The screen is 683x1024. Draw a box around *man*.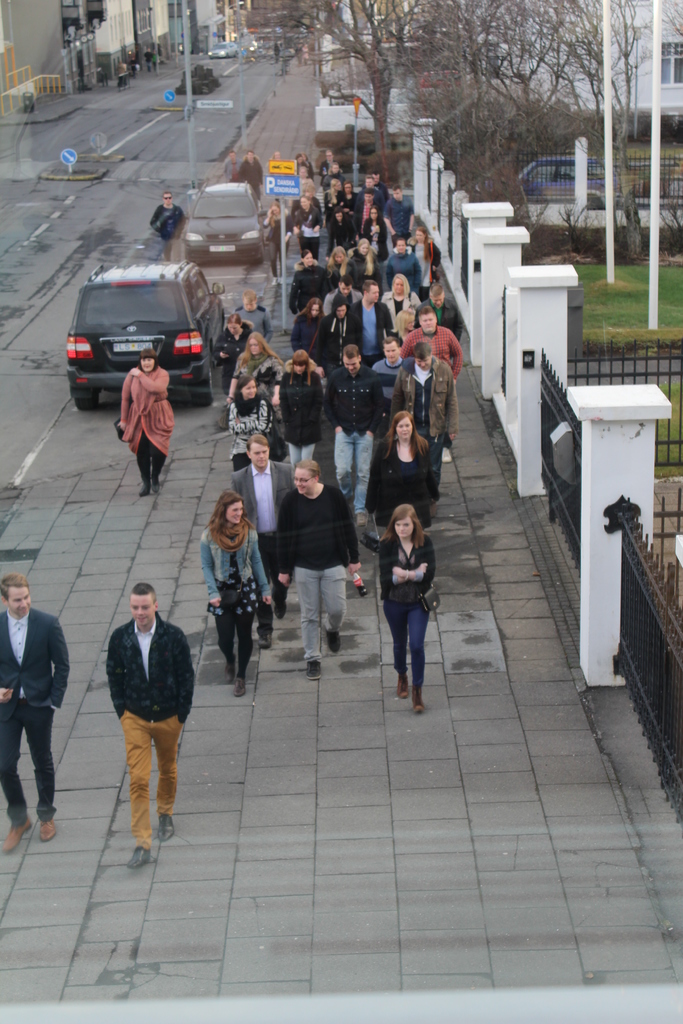
locate(275, 456, 359, 680).
